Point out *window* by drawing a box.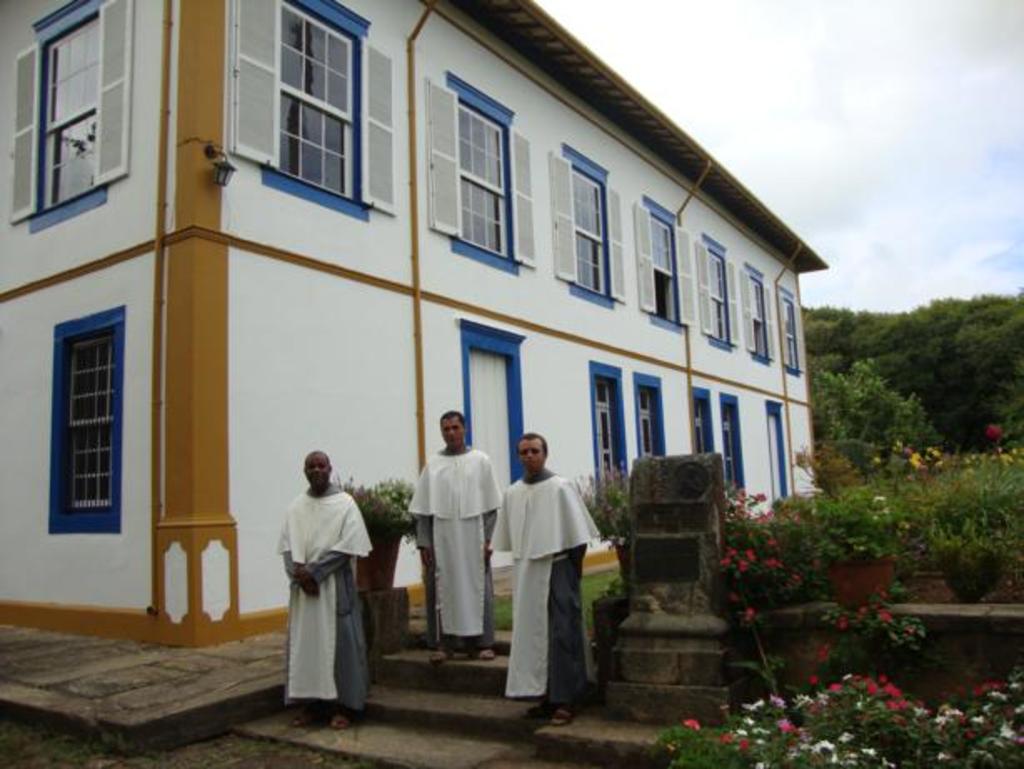
locate(634, 372, 665, 455).
